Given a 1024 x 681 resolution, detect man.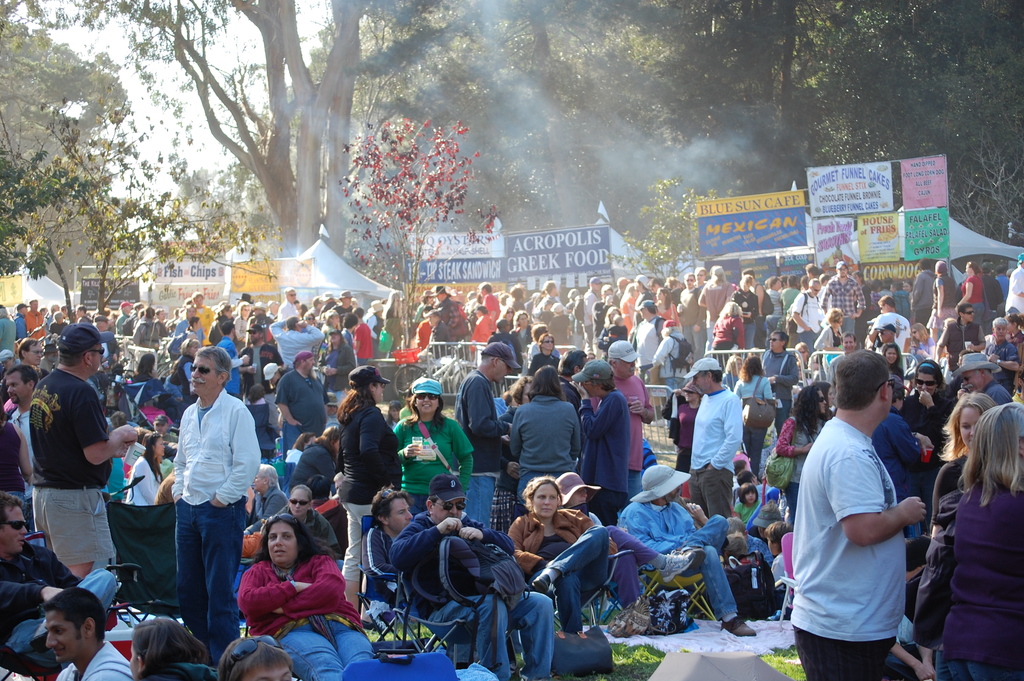
<region>866, 319, 905, 403</region>.
